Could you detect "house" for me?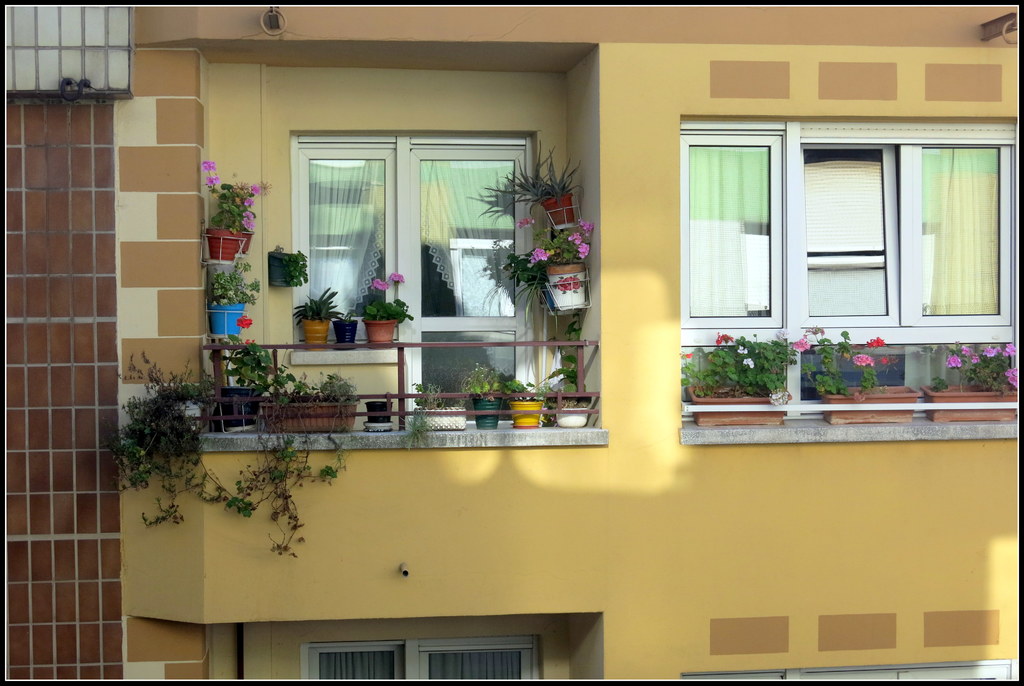
Detection result: region(13, 12, 332, 685).
